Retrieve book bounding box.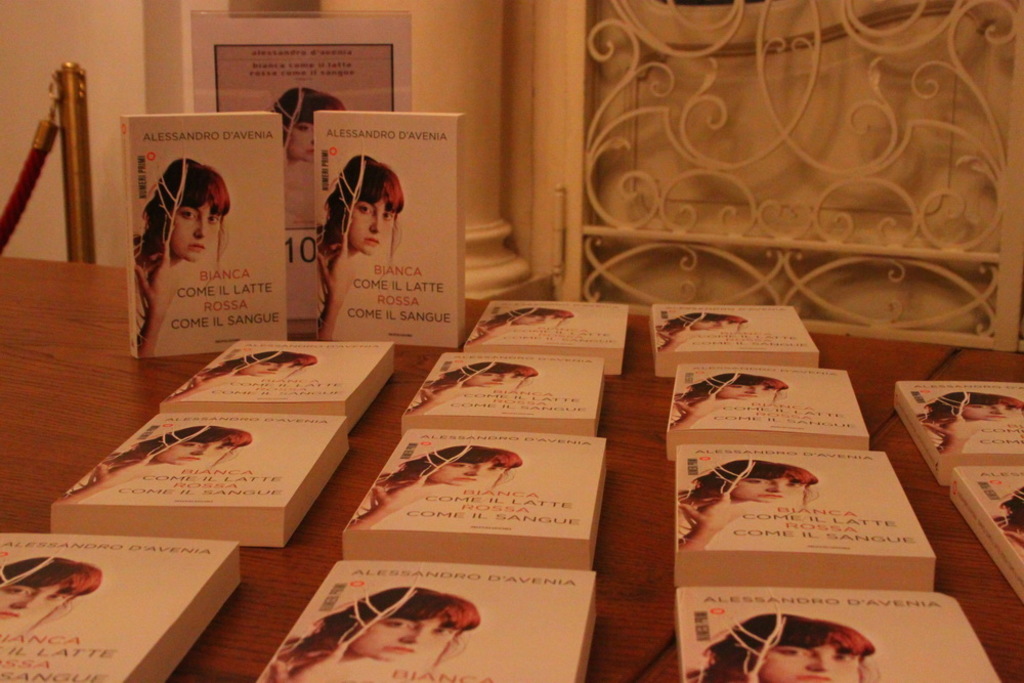
Bounding box: pyautogui.locateOnScreen(256, 560, 598, 682).
